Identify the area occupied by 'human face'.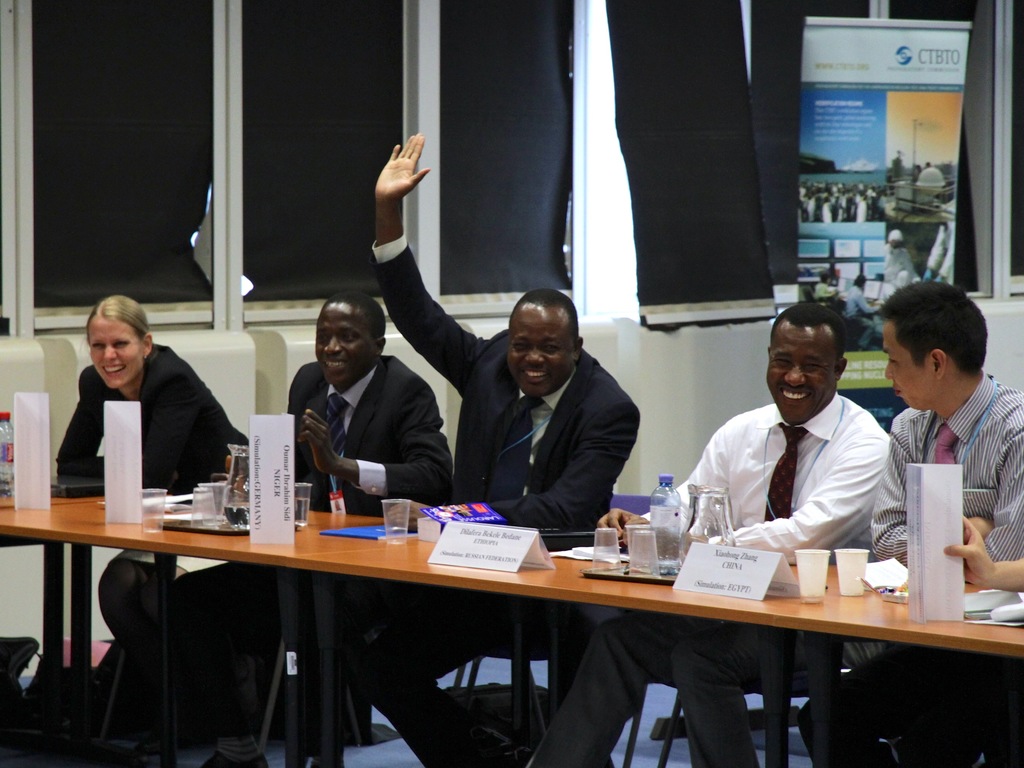
Area: left=882, top=334, right=931, bottom=411.
